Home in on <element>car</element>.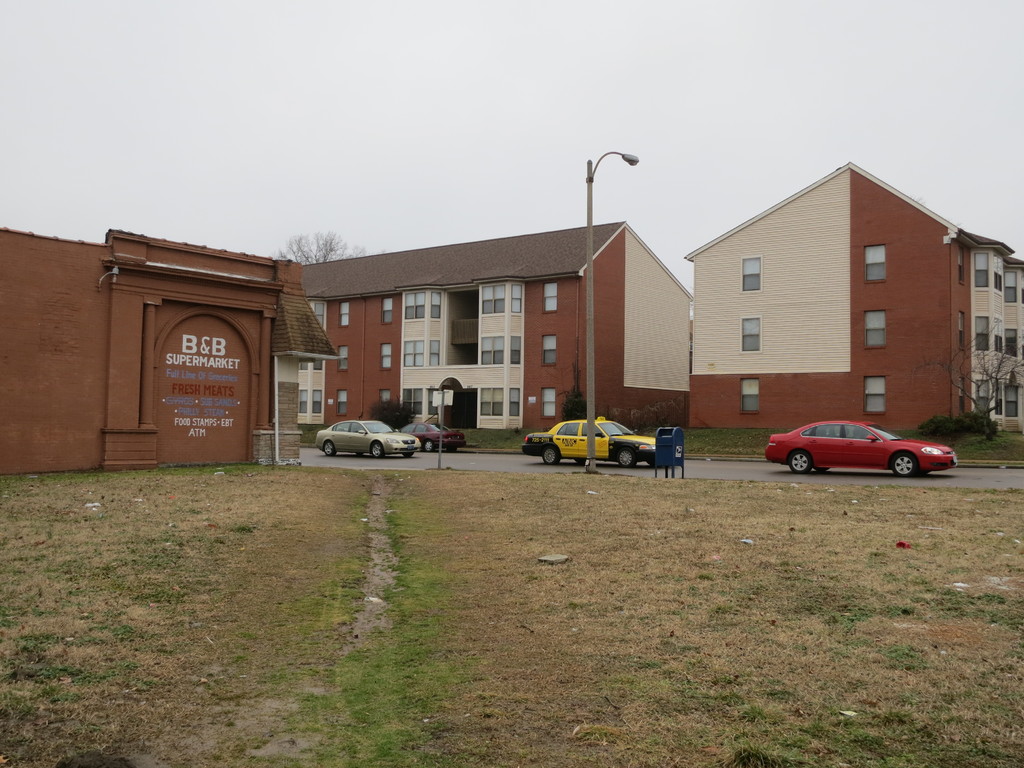
Homed in at {"x1": 768, "y1": 414, "x2": 957, "y2": 477}.
